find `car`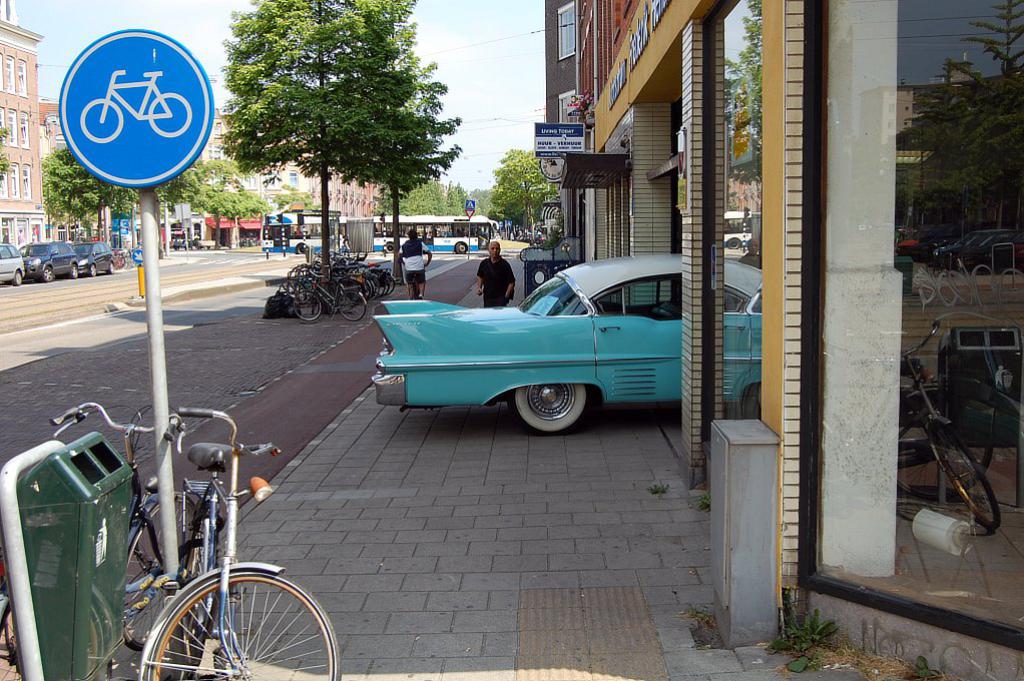
bbox(369, 242, 725, 440)
